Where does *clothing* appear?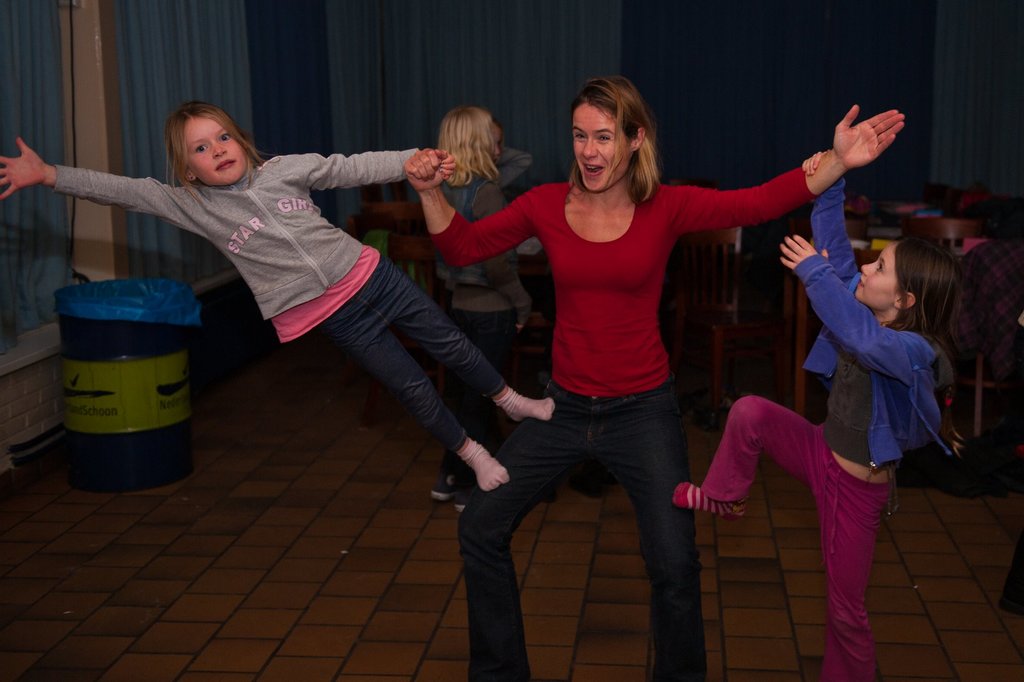
Appears at box=[428, 183, 823, 681].
